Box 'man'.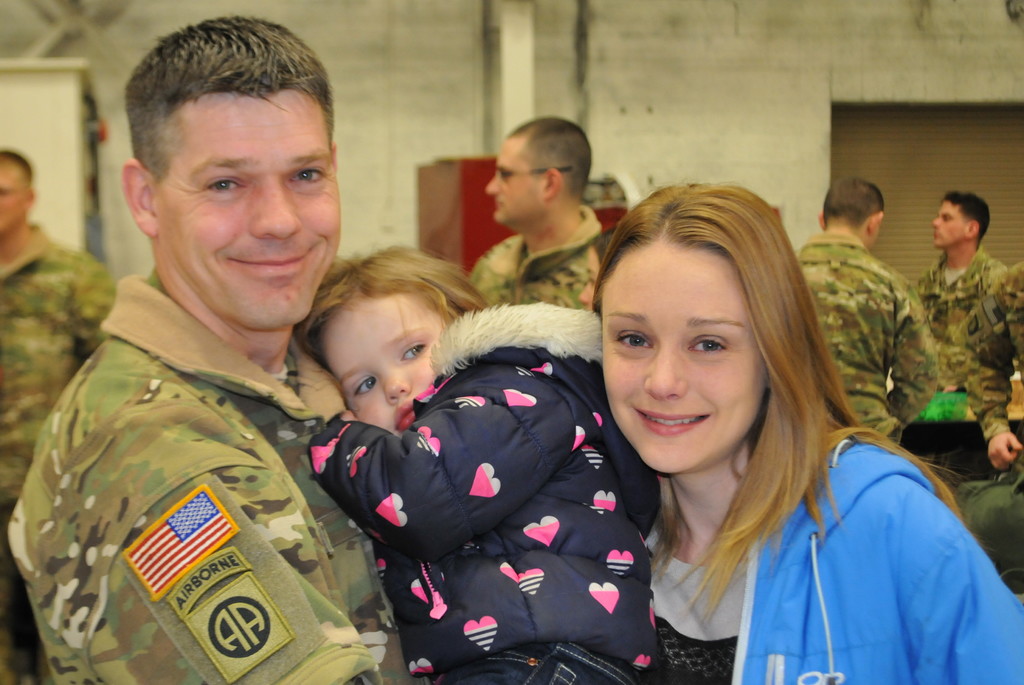
select_region(465, 117, 604, 306).
